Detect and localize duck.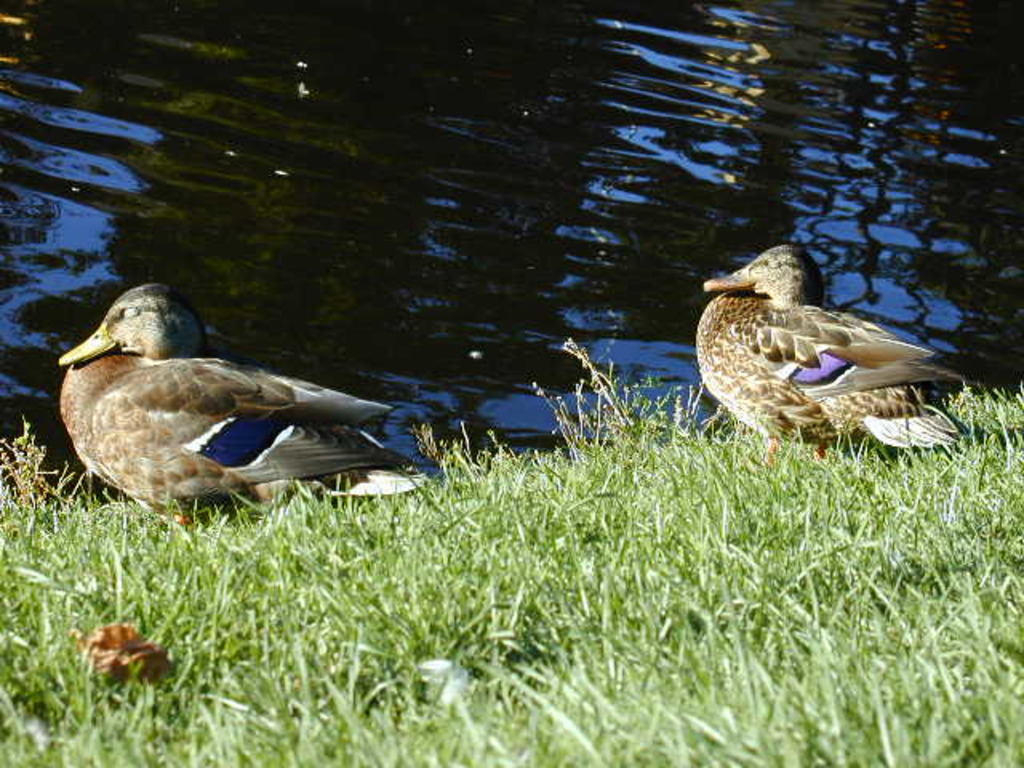
Localized at locate(686, 232, 981, 462).
